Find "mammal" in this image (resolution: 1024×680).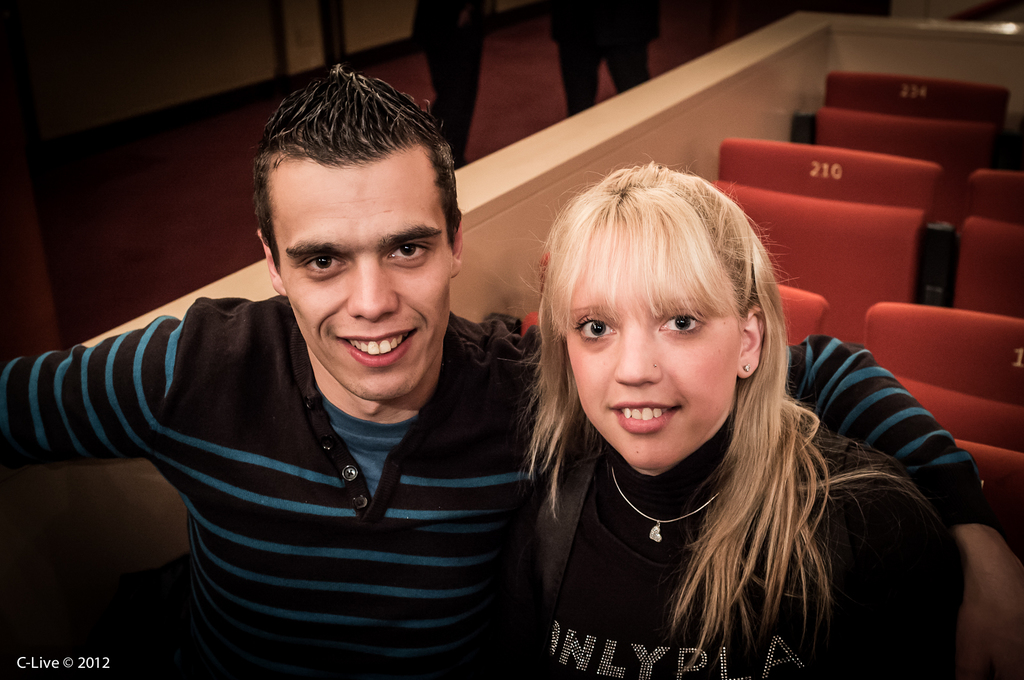
detection(0, 56, 1023, 679).
